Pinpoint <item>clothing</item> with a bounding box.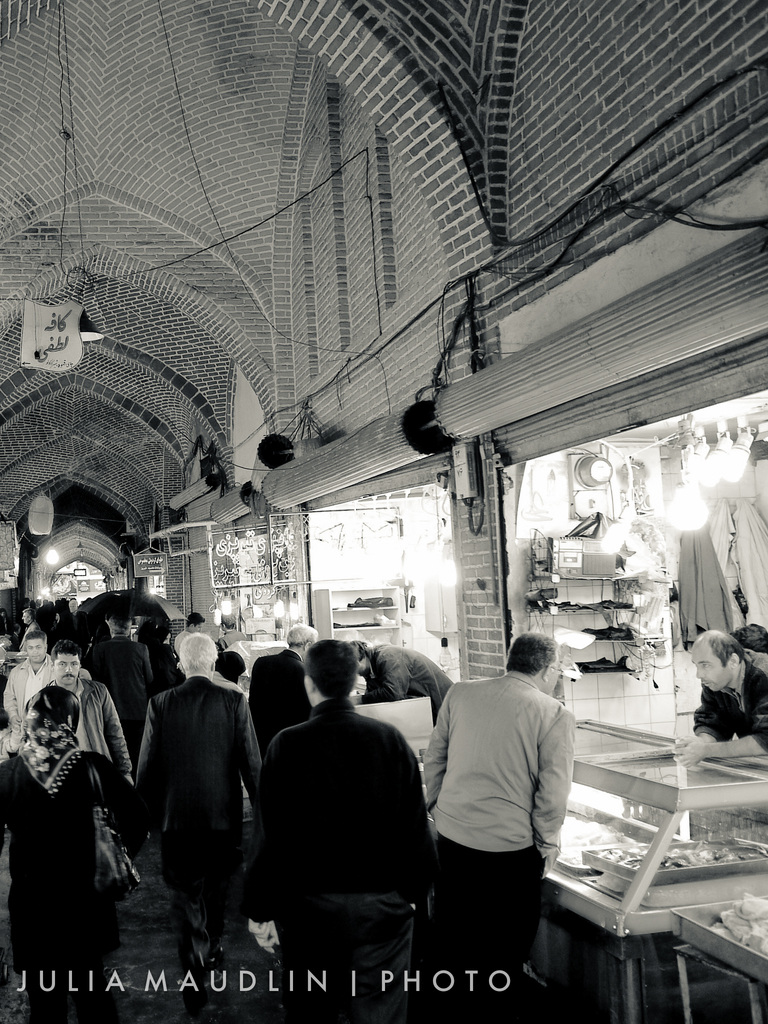
x1=676, y1=513, x2=733, y2=657.
